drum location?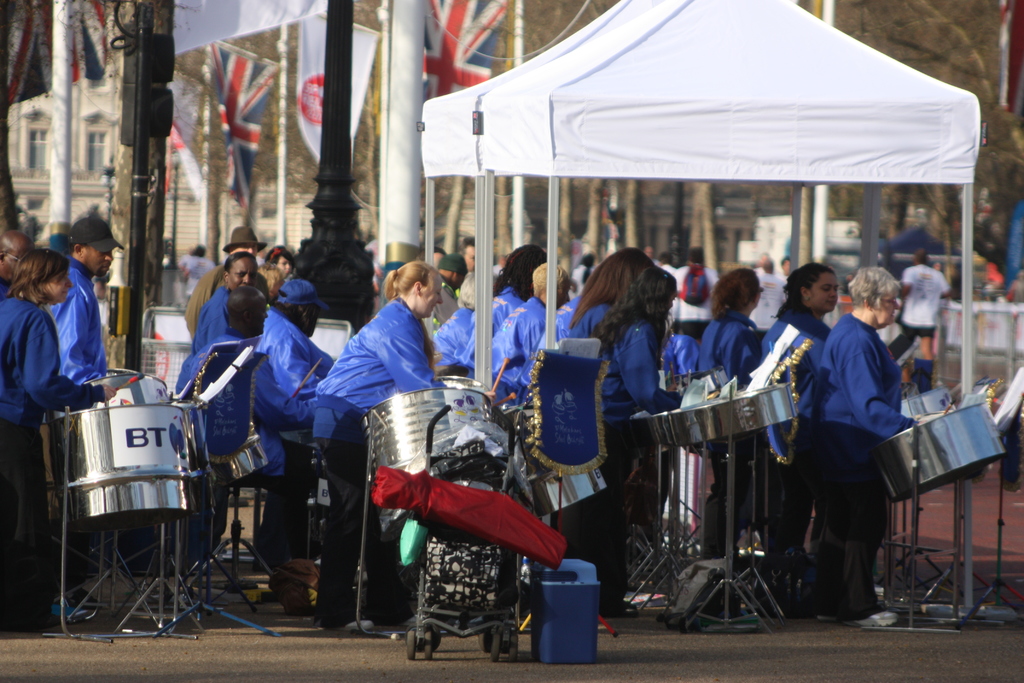
BBox(869, 399, 1012, 506)
